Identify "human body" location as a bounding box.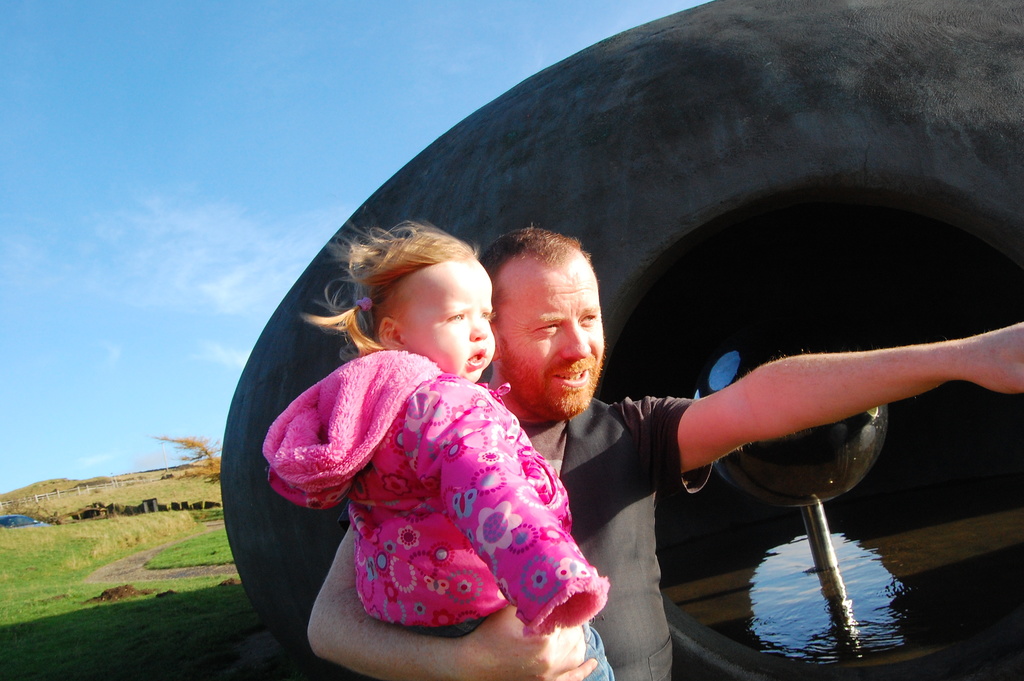
select_region(311, 318, 1023, 680).
